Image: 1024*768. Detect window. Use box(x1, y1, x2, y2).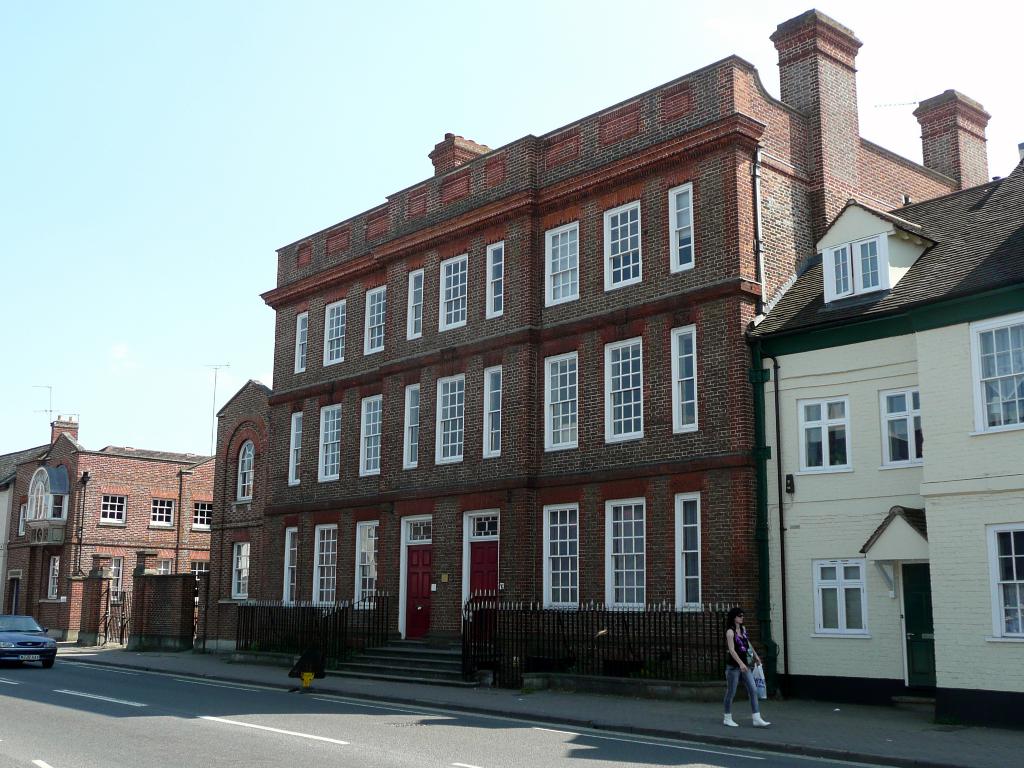
box(102, 495, 128, 522).
